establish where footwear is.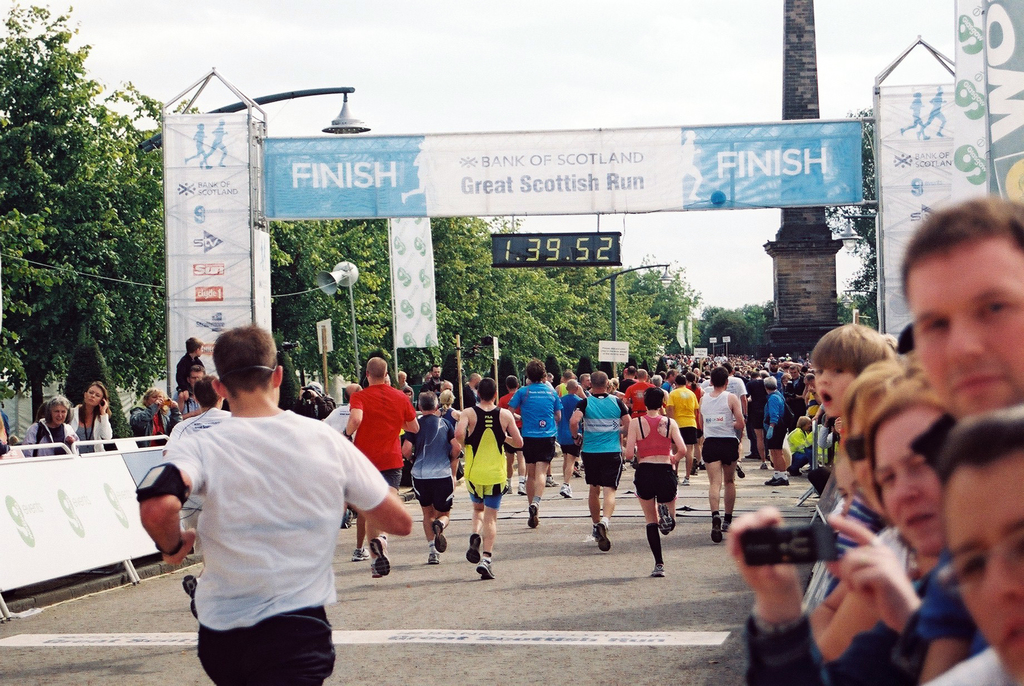
Established at x1=182, y1=575, x2=204, y2=620.
